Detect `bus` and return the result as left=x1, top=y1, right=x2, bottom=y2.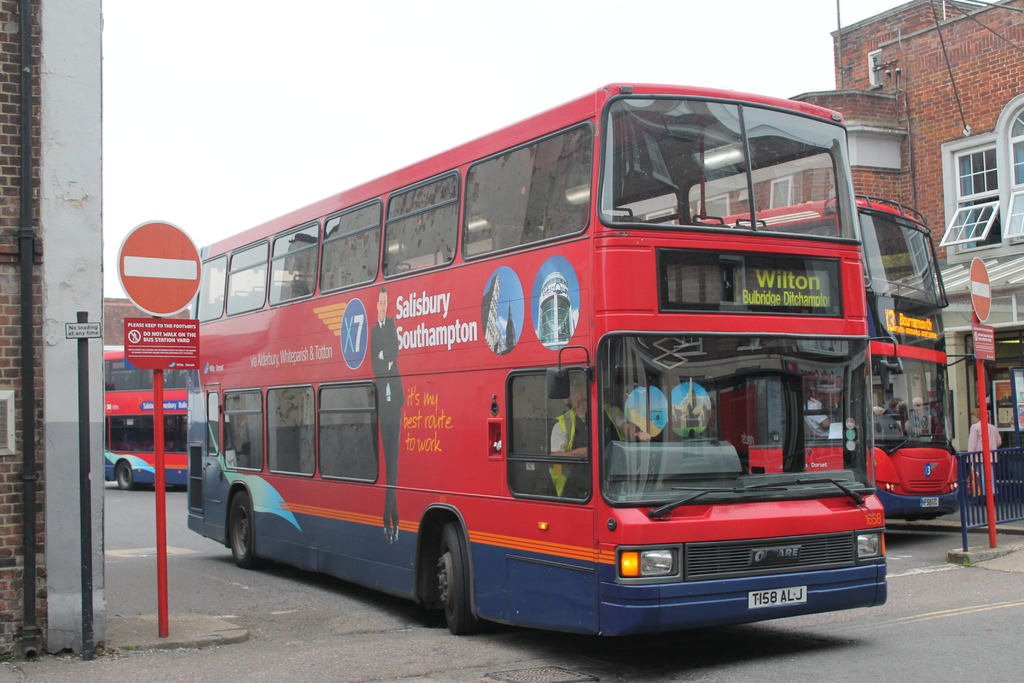
left=692, top=194, right=960, bottom=520.
